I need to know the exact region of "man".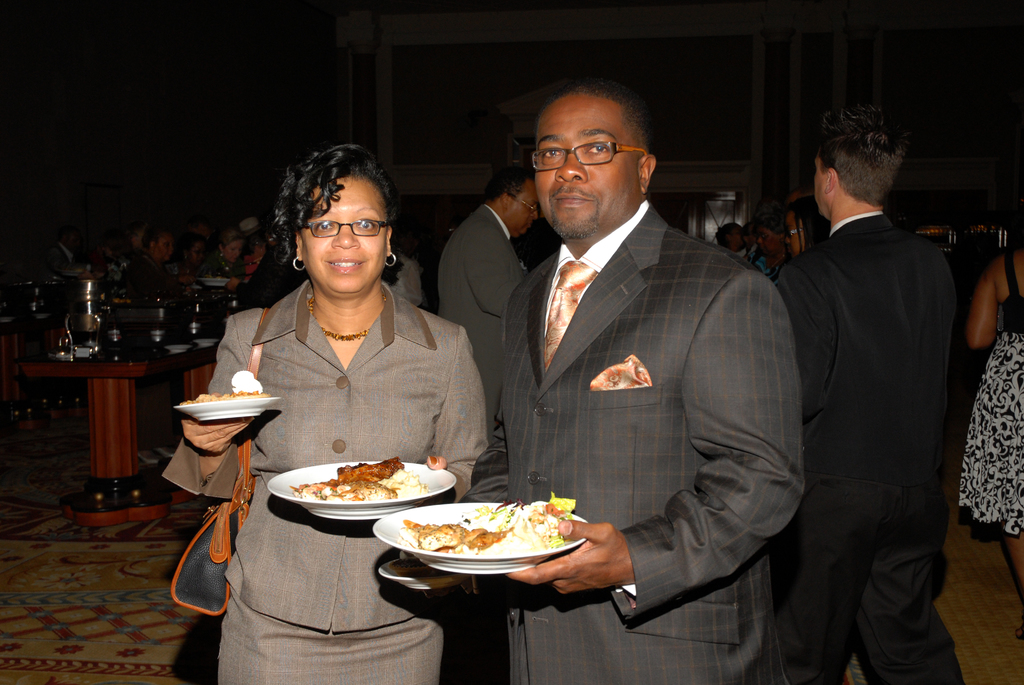
Region: box(754, 91, 977, 670).
